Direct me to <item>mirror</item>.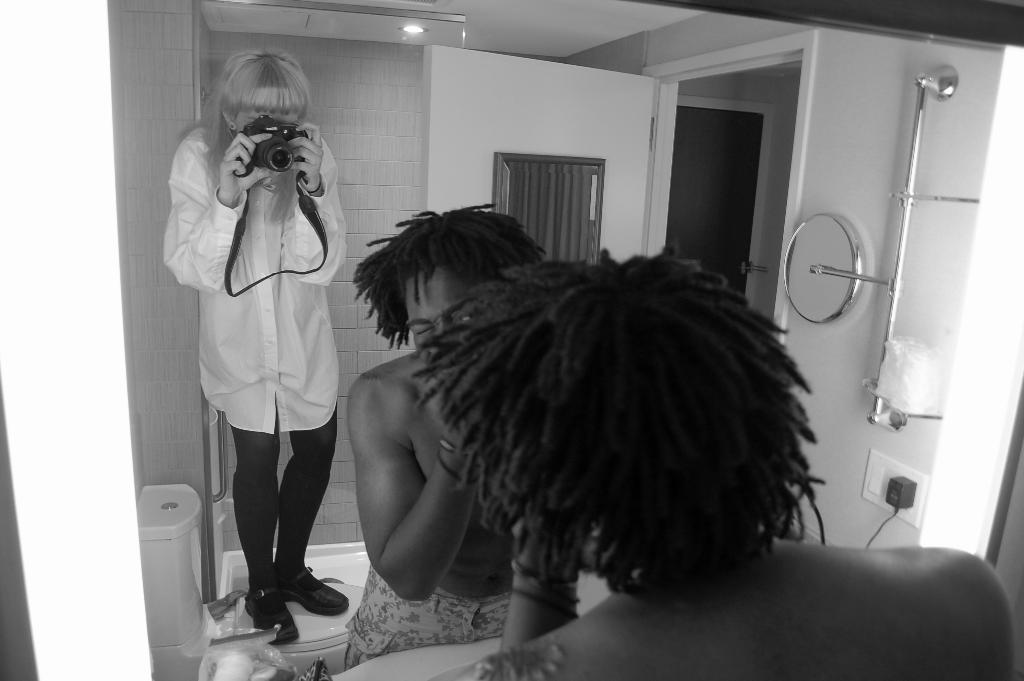
Direction: region(107, 1, 1023, 680).
